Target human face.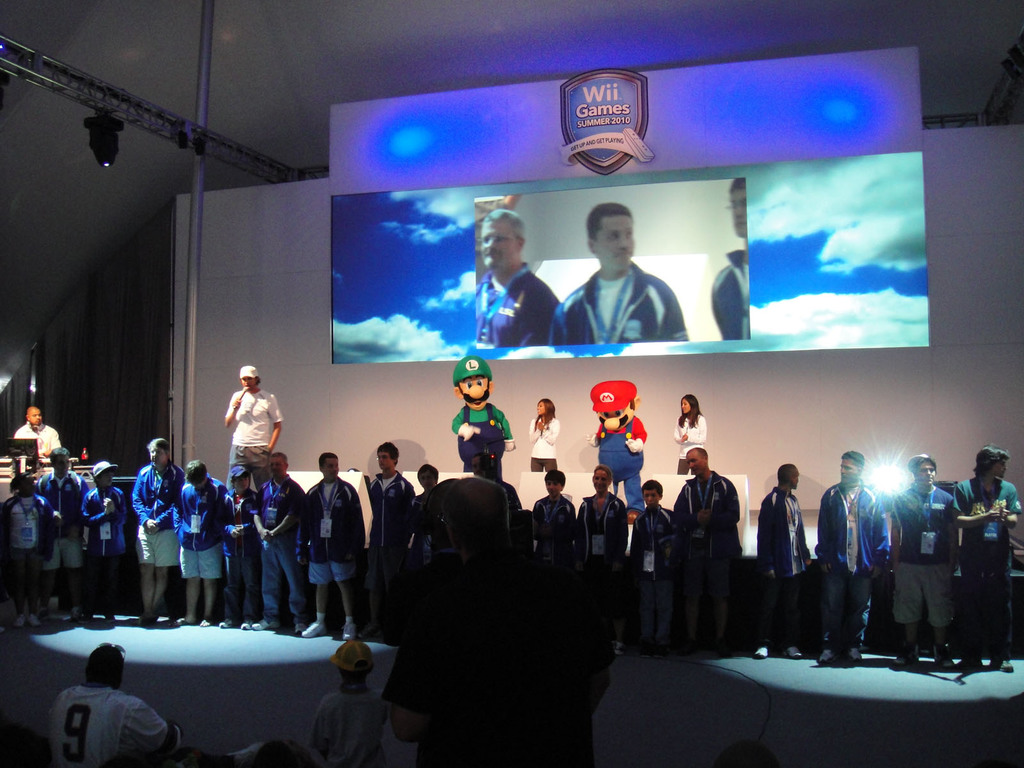
Target region: (326,457,340,477).
